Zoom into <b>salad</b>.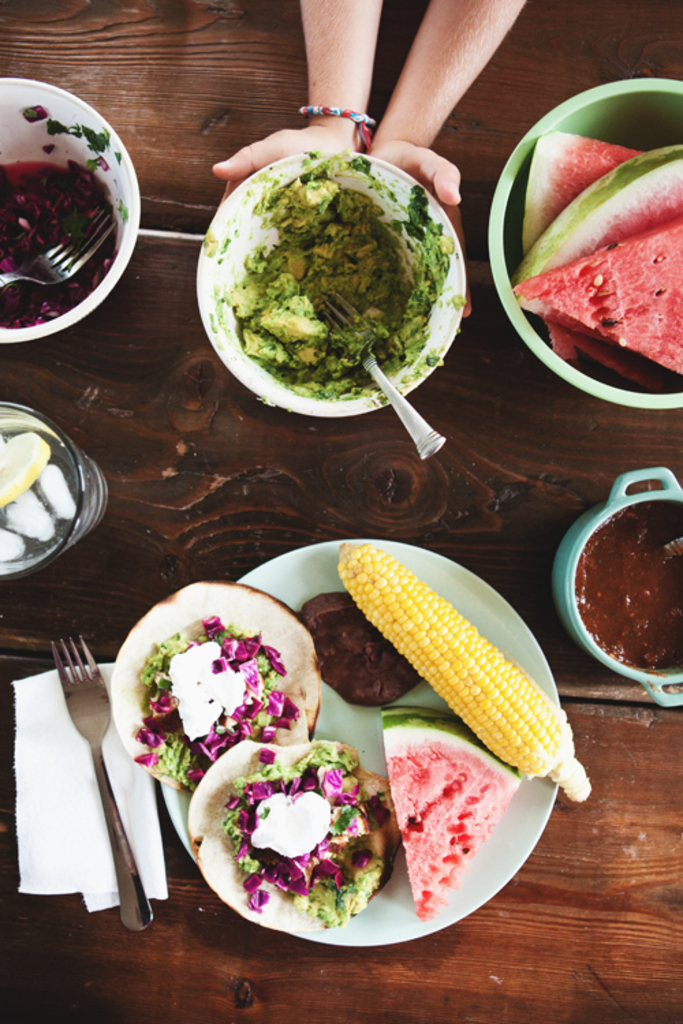
Zoom target: 130,609,321,799.
